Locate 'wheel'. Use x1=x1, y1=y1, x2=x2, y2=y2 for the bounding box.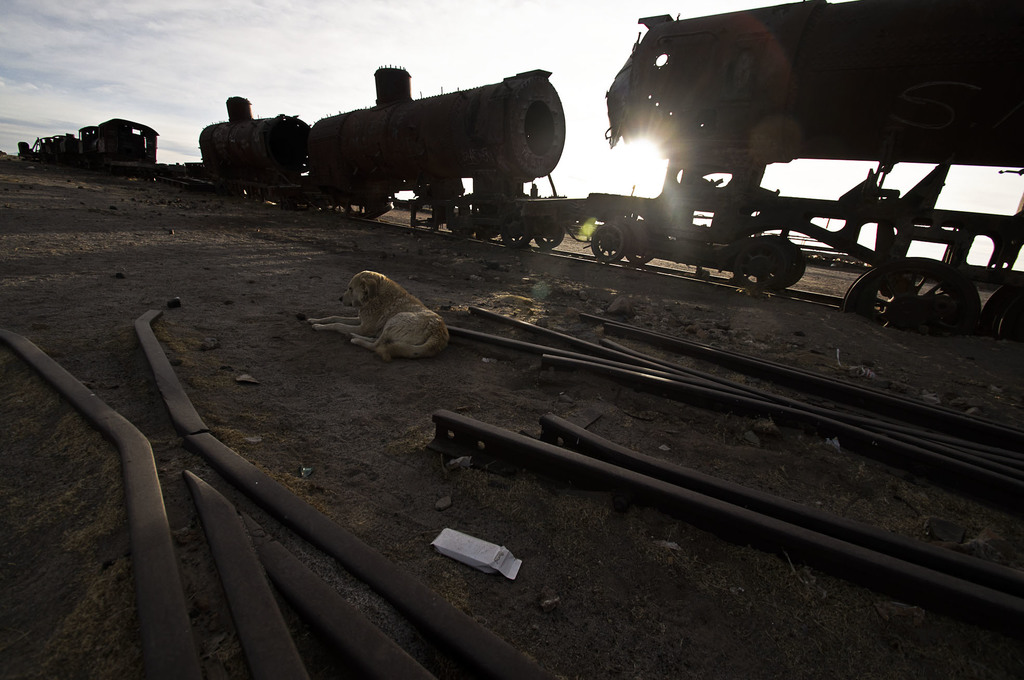
x1=764, y1=238, x2=807, y2=288.
